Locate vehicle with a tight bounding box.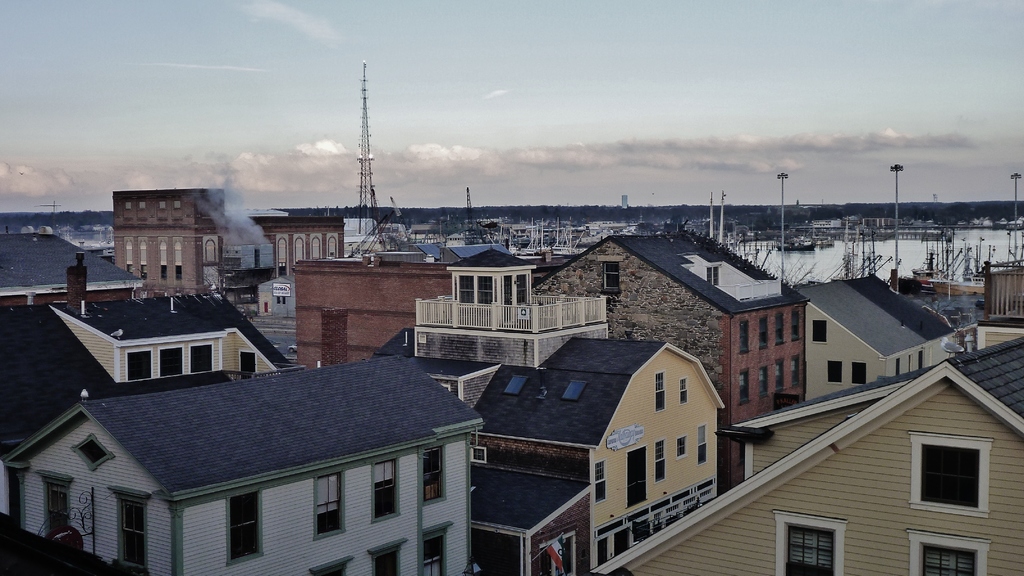
box(288, 343, 298, 351).
